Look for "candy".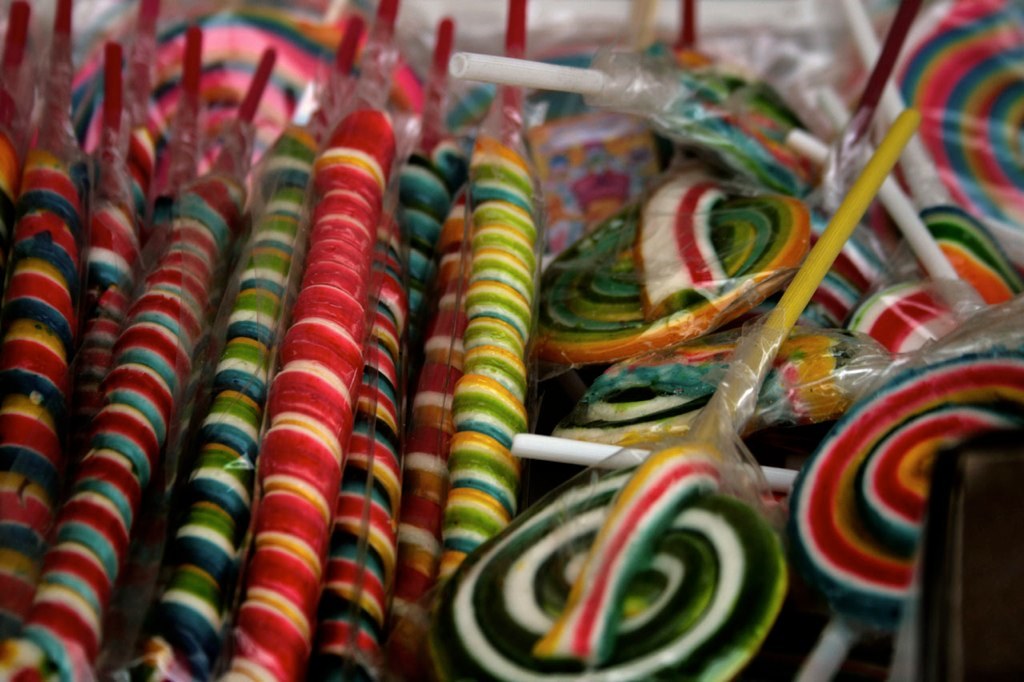
Found: (left=482, top=112, right=682, bottom=261).
